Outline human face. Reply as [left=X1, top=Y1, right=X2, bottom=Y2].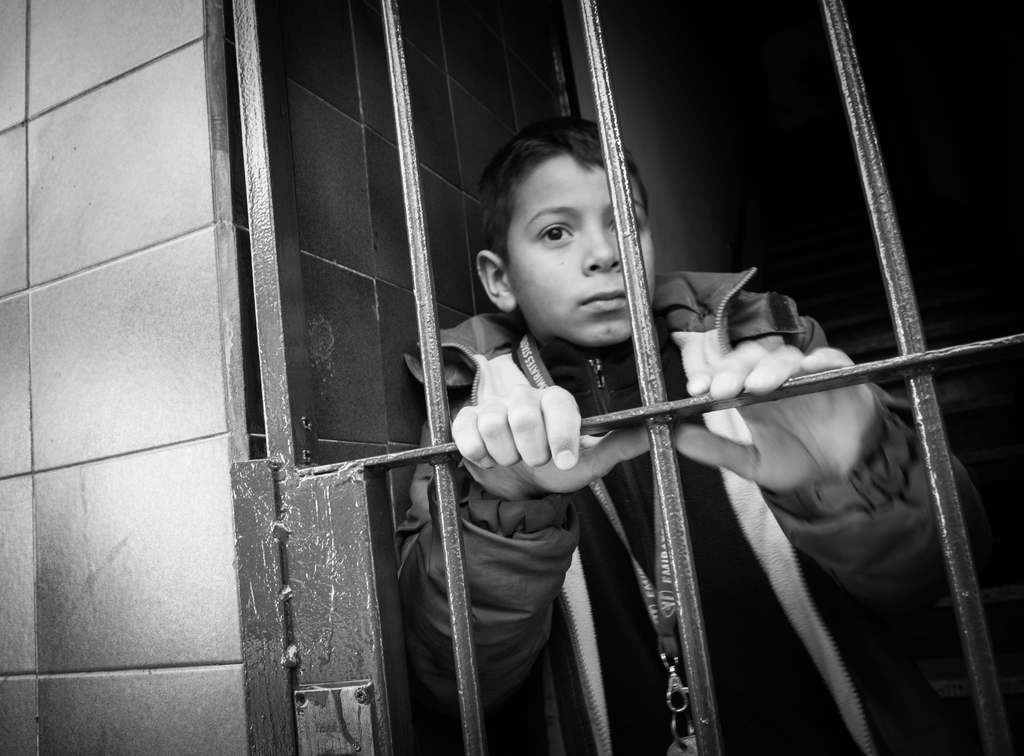
[left=504, top=170, right=656, bottom=343].
